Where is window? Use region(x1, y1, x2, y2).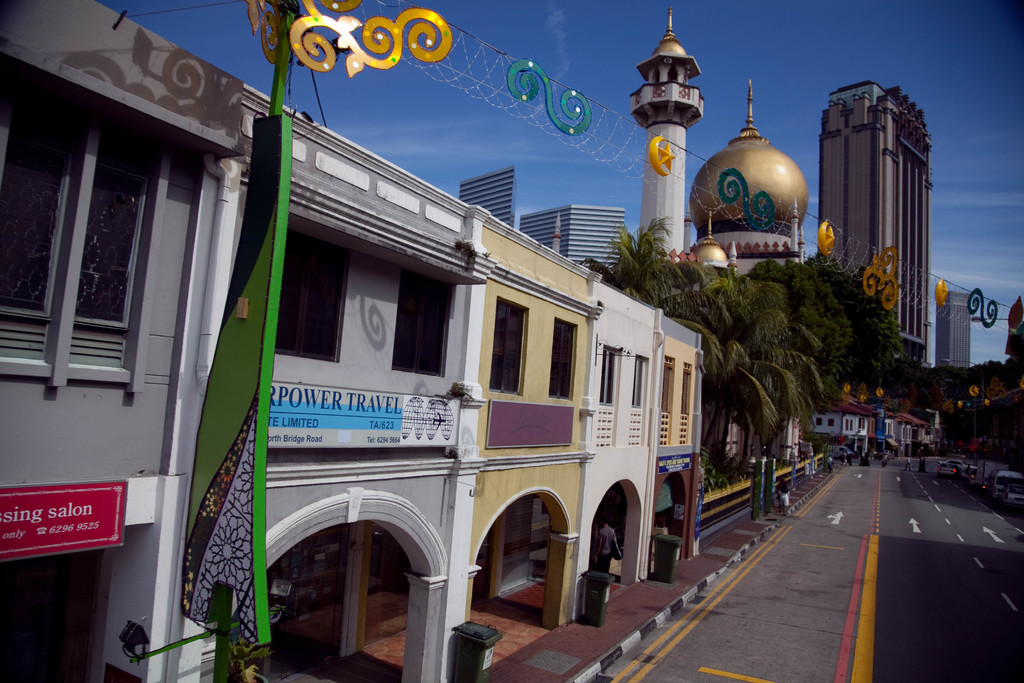
region(680, 365, 695, 409).
